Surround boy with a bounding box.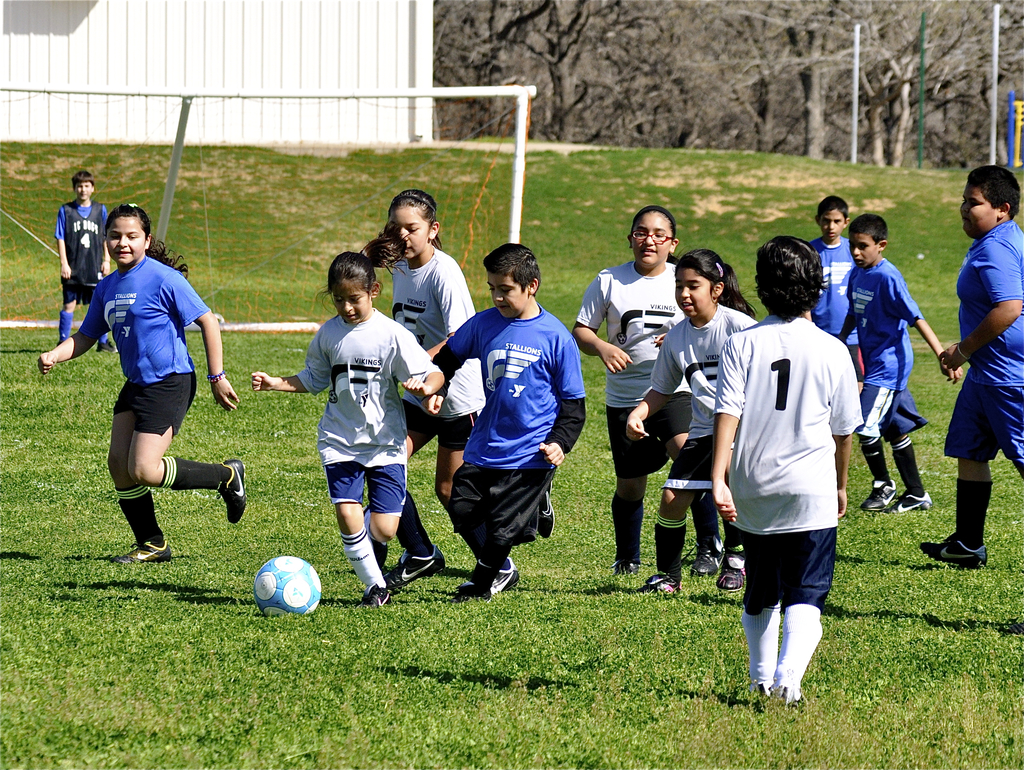
bbox(424, 240, 587, 597).
